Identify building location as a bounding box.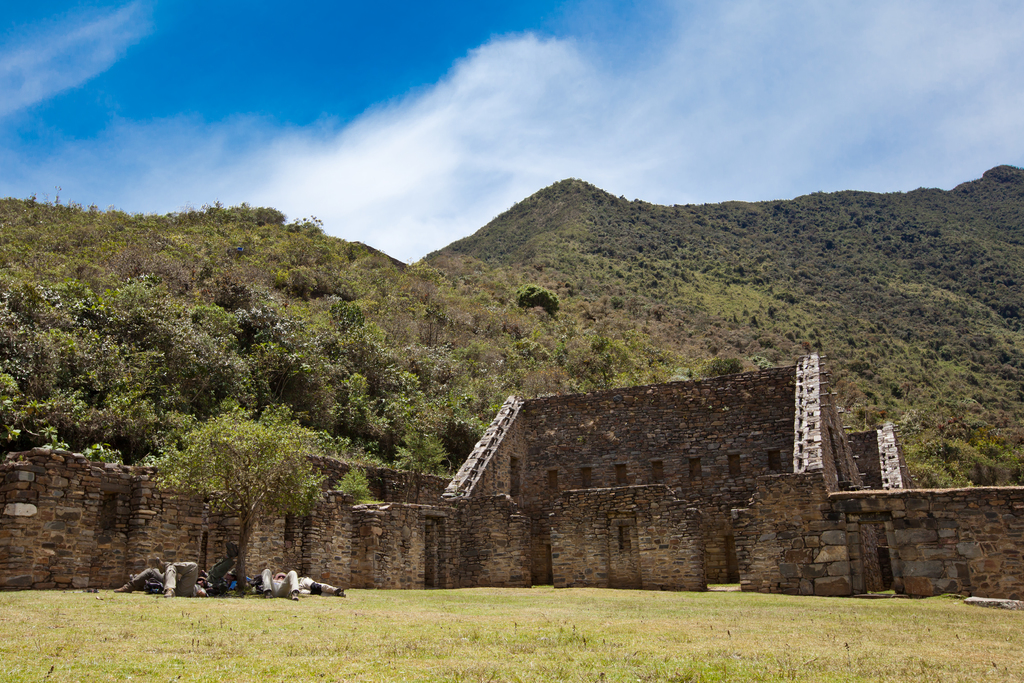
box(0, 355, 1023, 609).
